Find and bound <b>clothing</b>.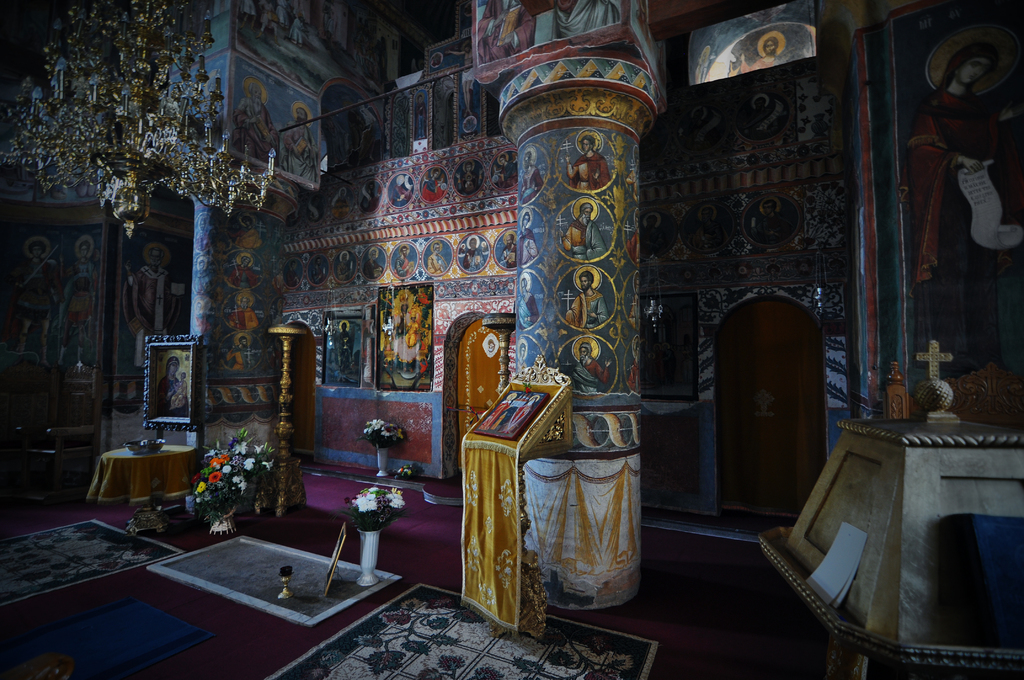
Bound: <bbox>362, 259, 383, 277</bbox>.
